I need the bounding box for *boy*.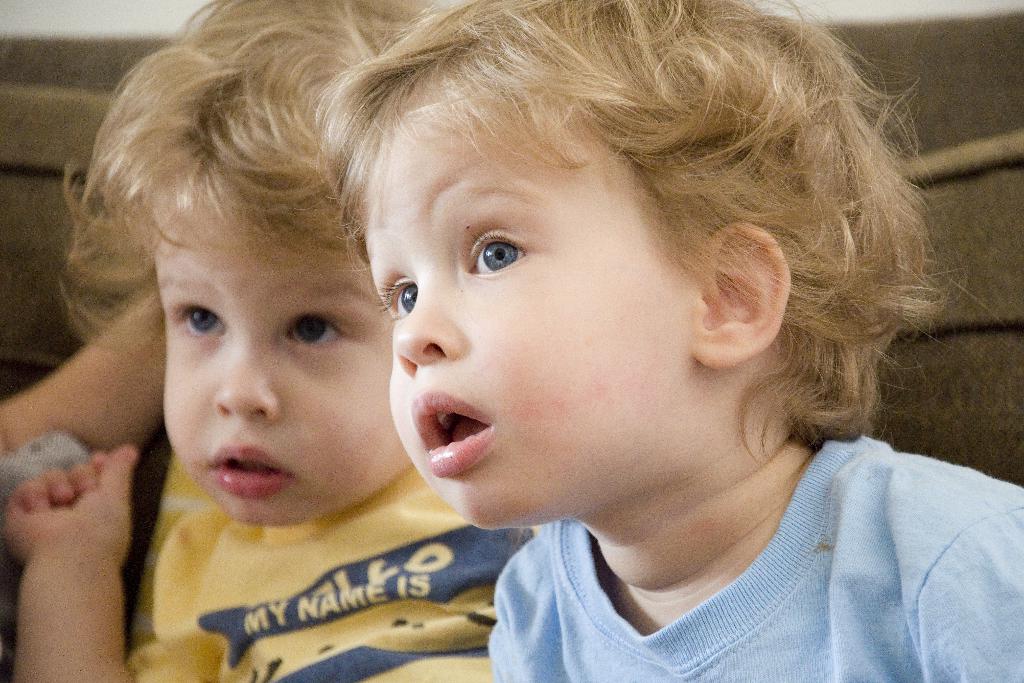
Here it is: x1=0, y1=0, x2=541, y2=682.
